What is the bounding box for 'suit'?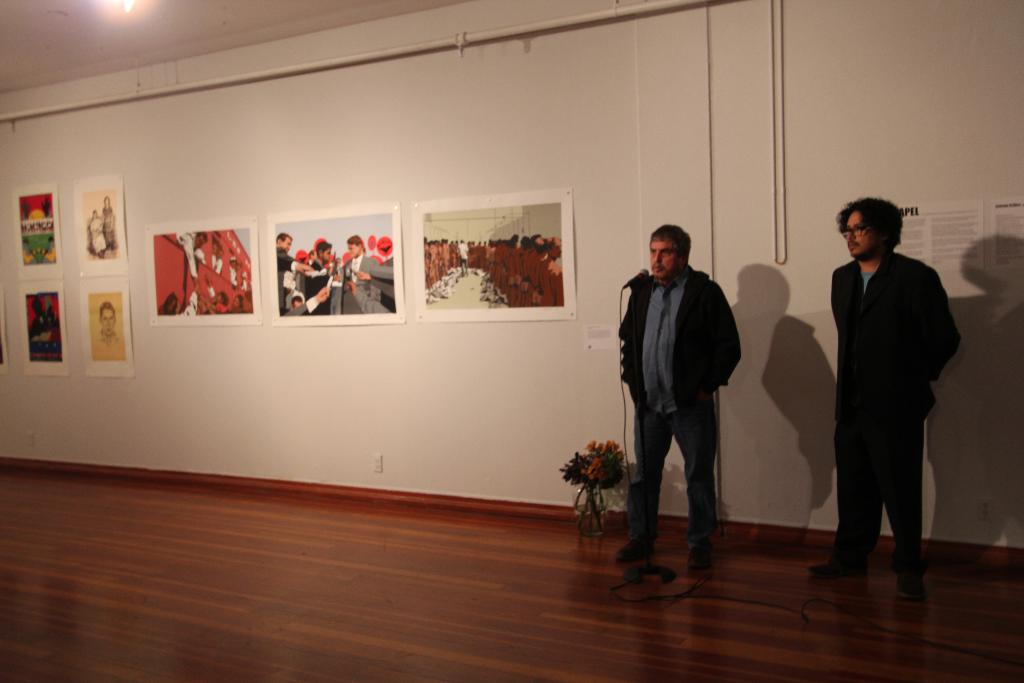
<region>819, 213, 961, 580</region>.
